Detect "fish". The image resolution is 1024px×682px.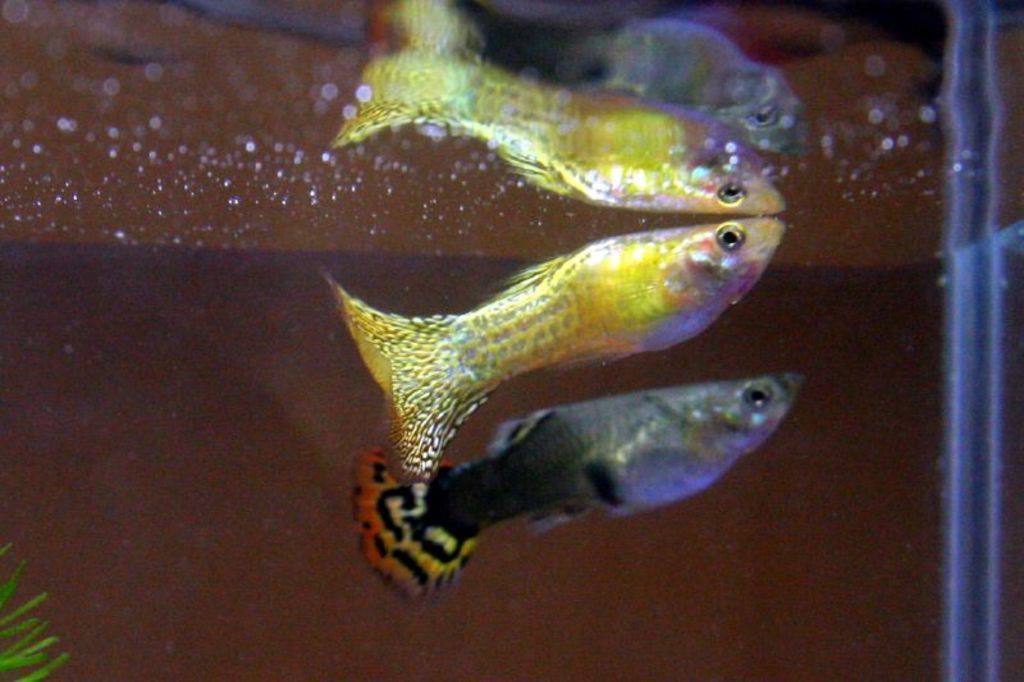
[362,365,801,581].
